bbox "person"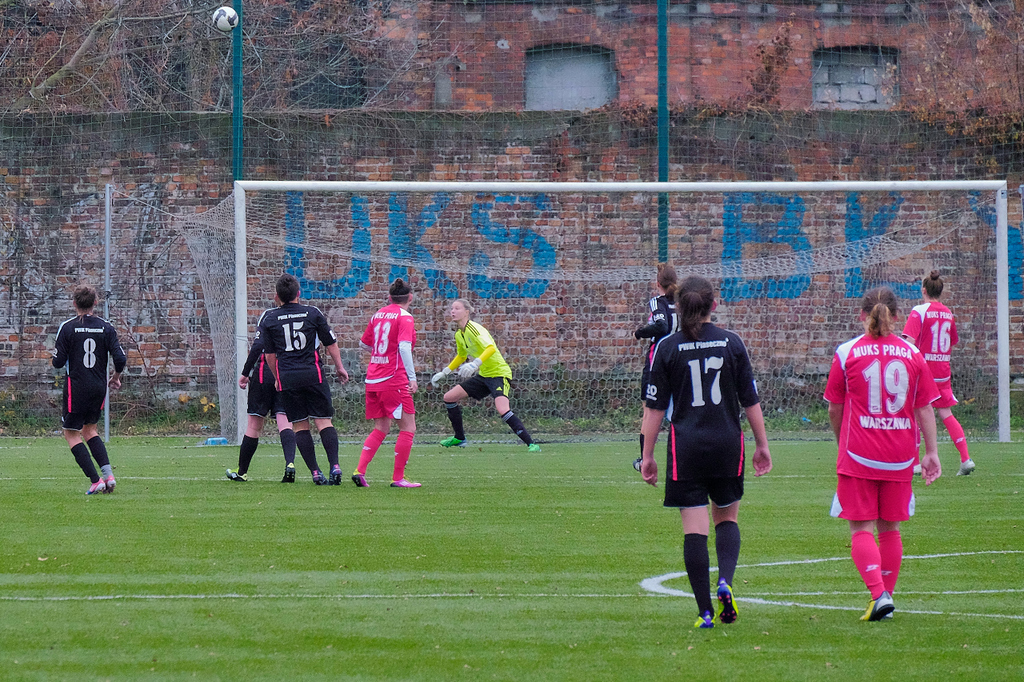
{"x1": 656, "y1": 275, "x2": 774, "y2": 636}
